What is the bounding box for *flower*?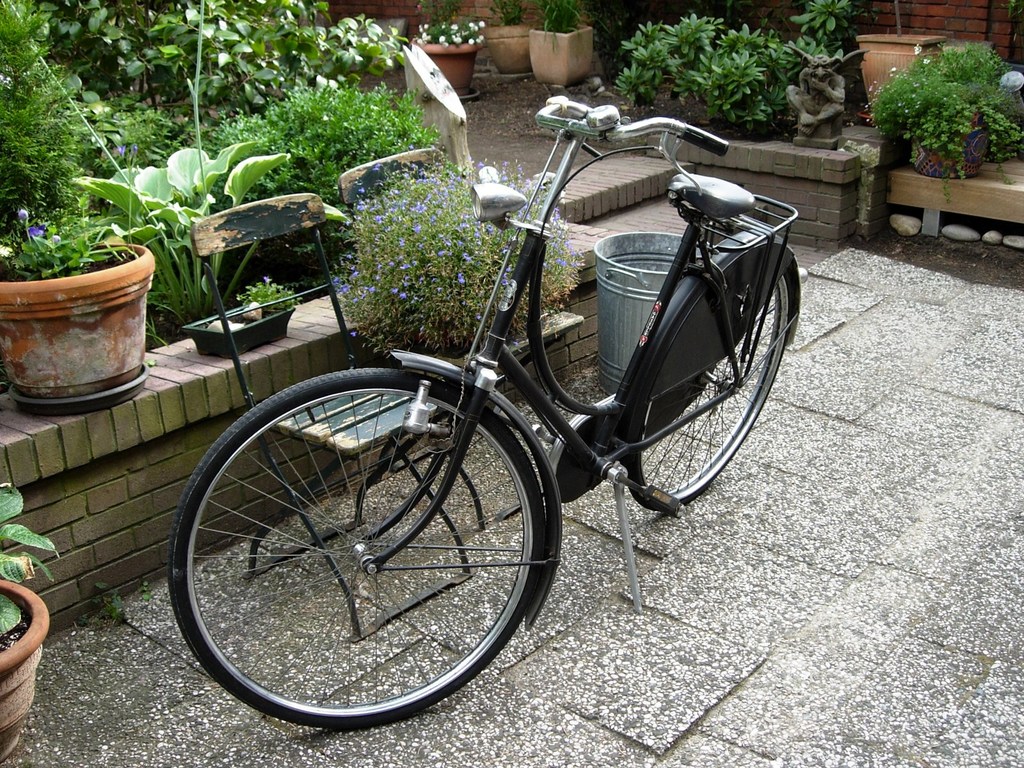
x1=128, y1=144, x2=139, y2=157.
